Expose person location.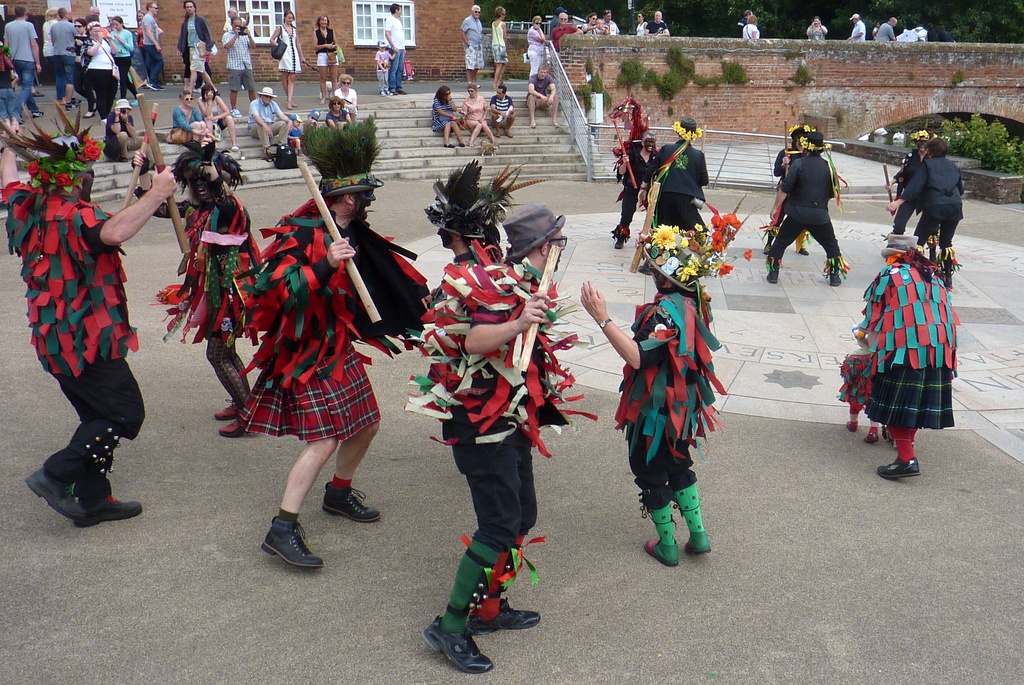
Exposed at [left=525, top=64, right=559, bottom=131].
